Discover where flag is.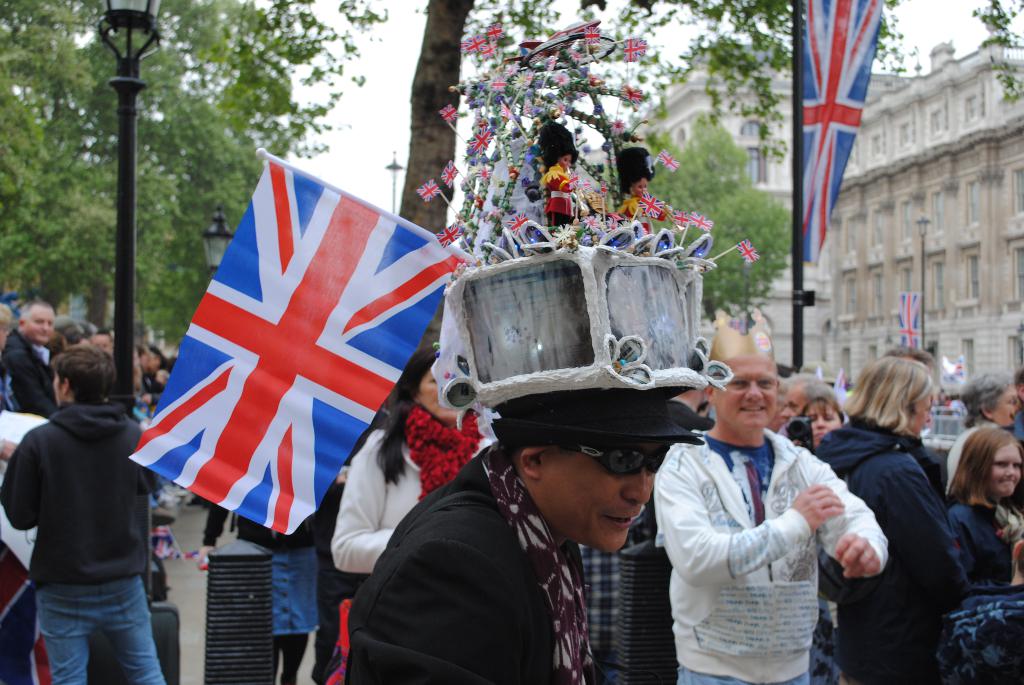
Discovered at box(811, 365, 824, 378).
